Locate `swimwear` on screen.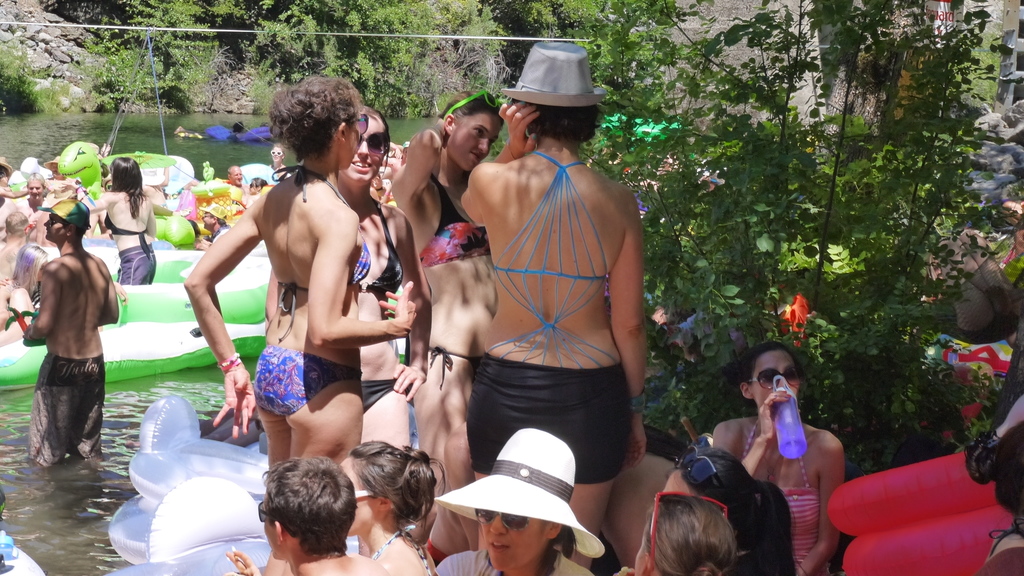
On screen at box=[426, 340, 478, 385].
